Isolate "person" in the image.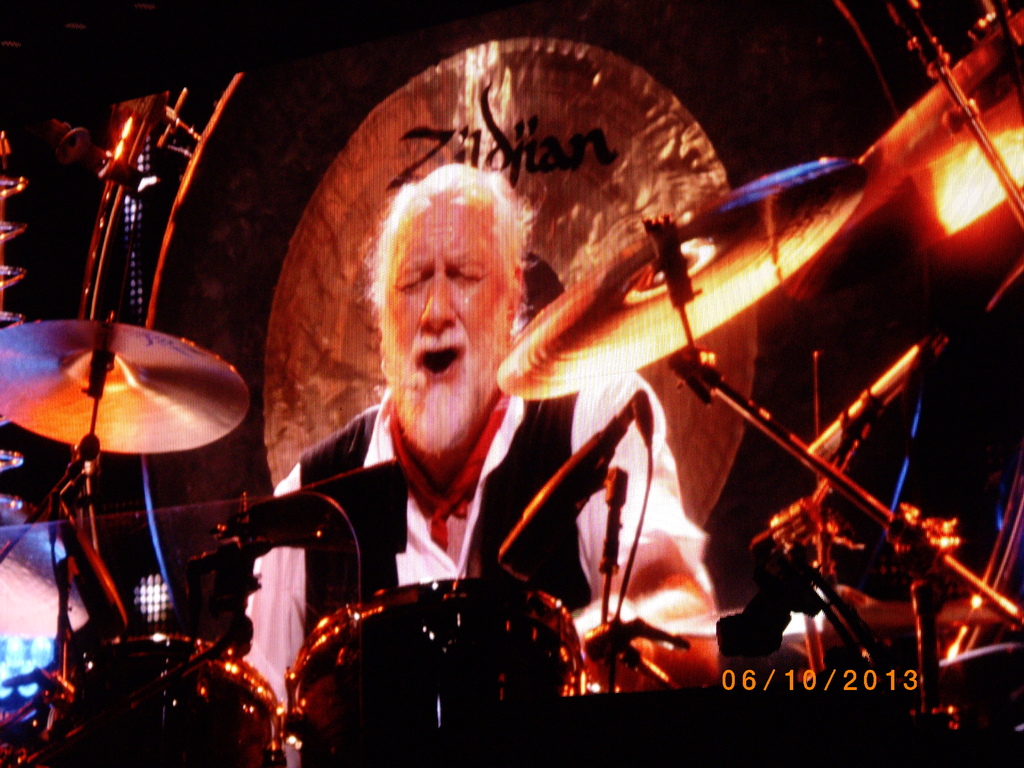
Isolated region: [245,159,728,715].
